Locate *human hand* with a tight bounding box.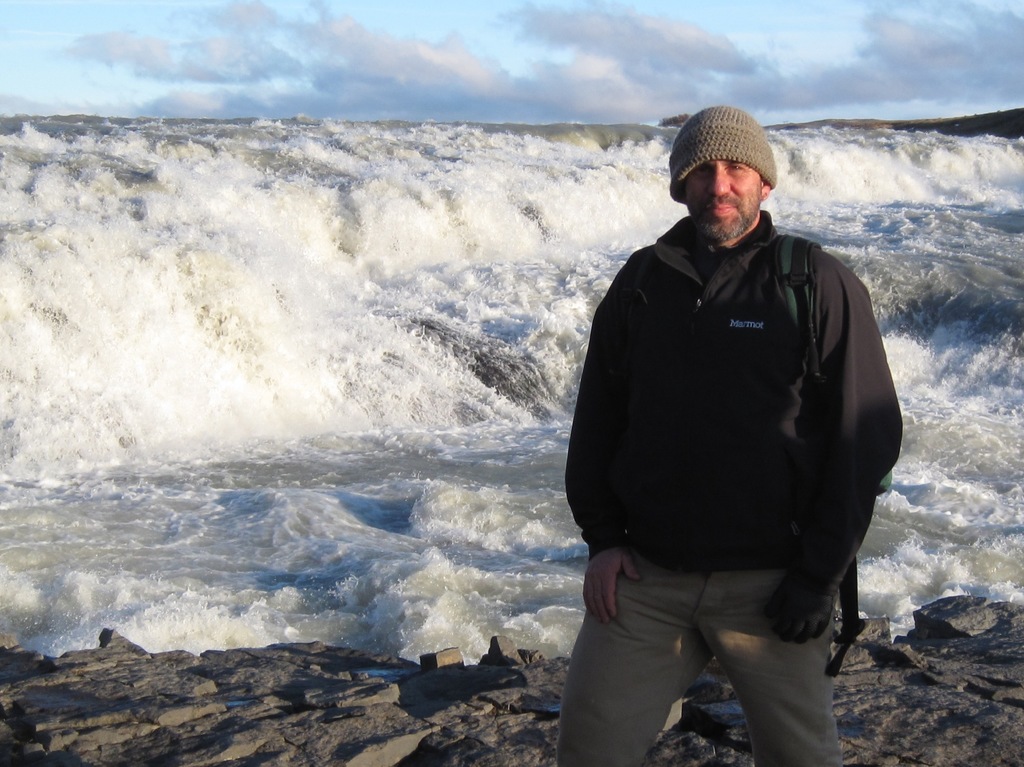
rect(579, 544, 649, 649).
